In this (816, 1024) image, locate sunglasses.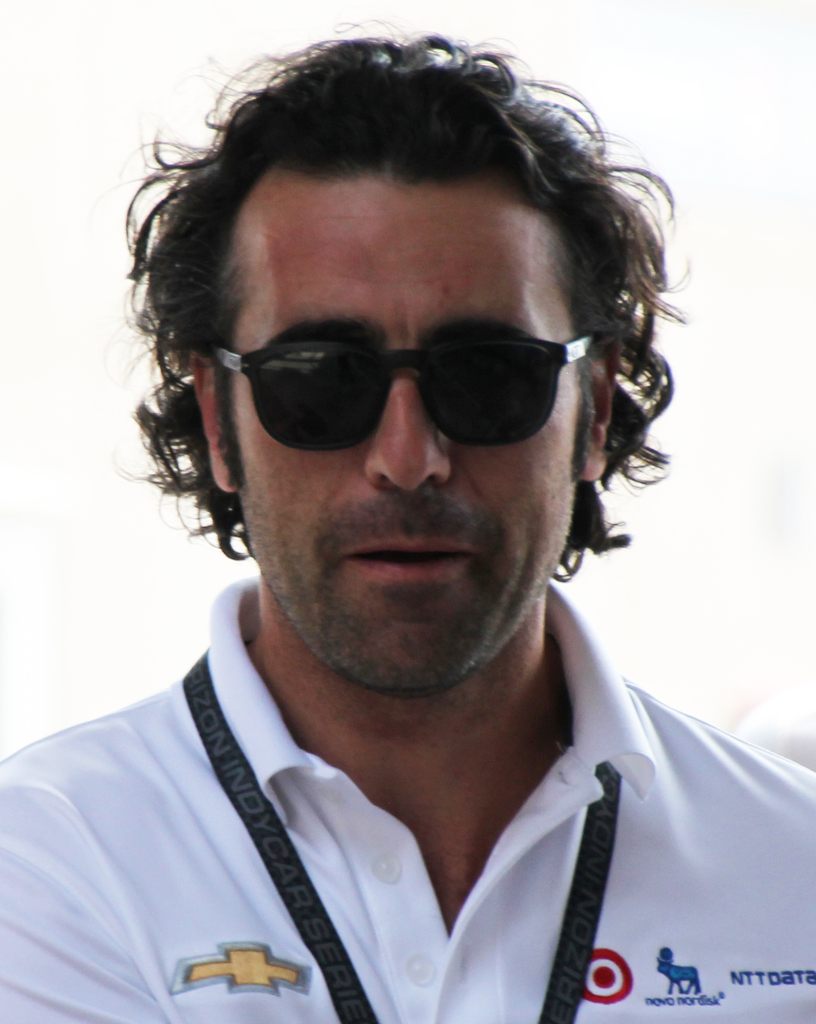
Bounding box: (x1=204, y1=321, x2=608, y2=454).
